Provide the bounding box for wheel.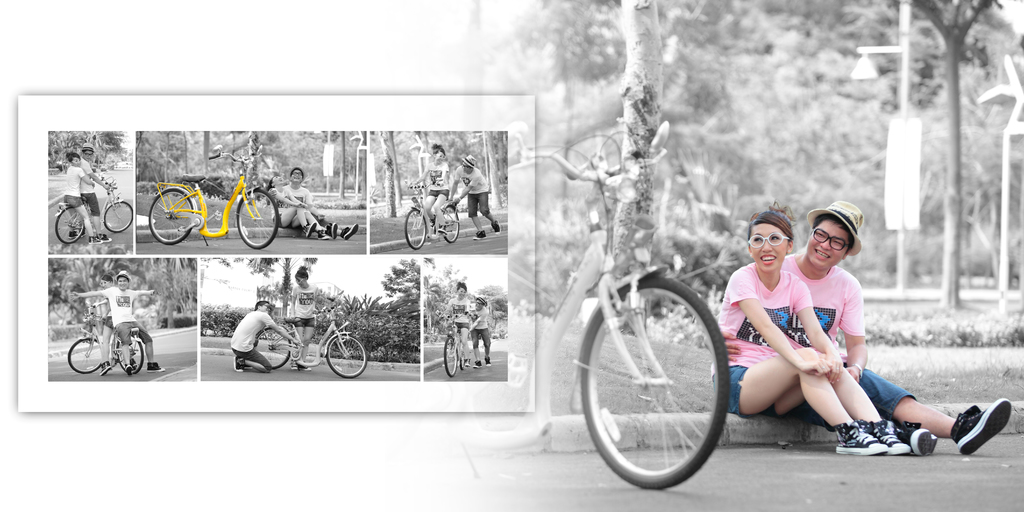
150,187,198,244.
